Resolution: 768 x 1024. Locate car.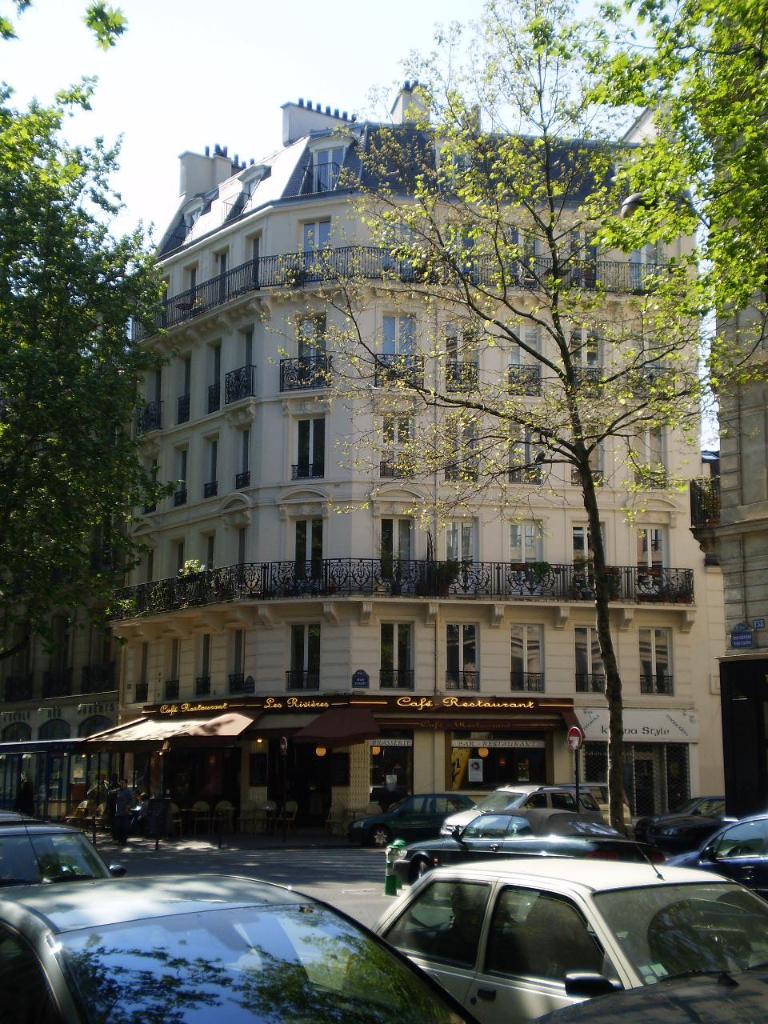
left=385, top=804, right=649, bottom=873.
